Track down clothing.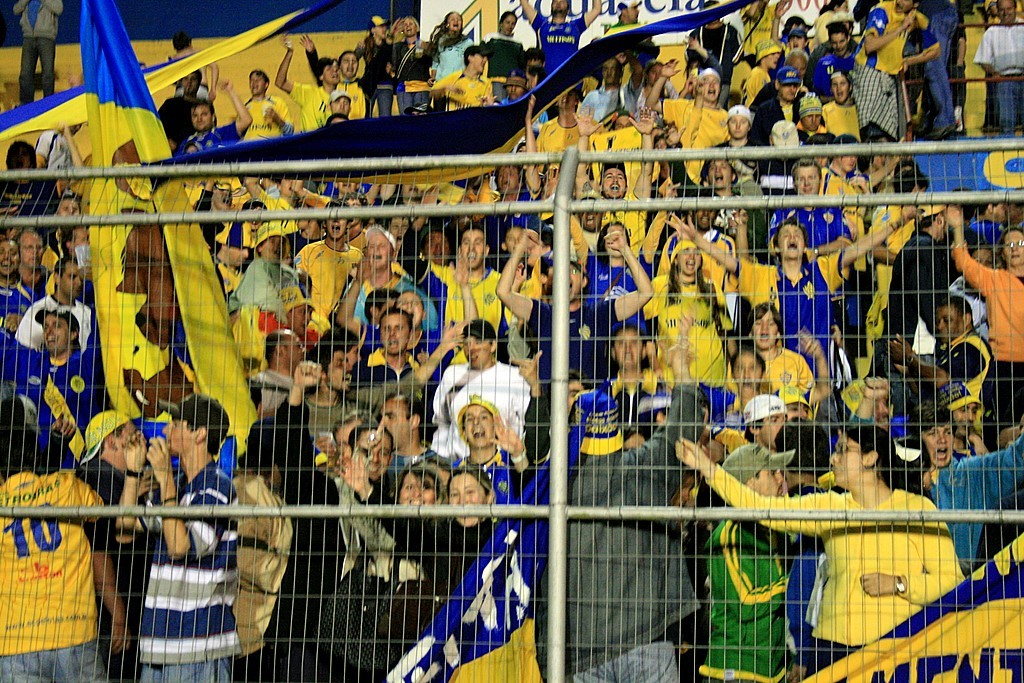
Tracked to 21 296 104 378.
